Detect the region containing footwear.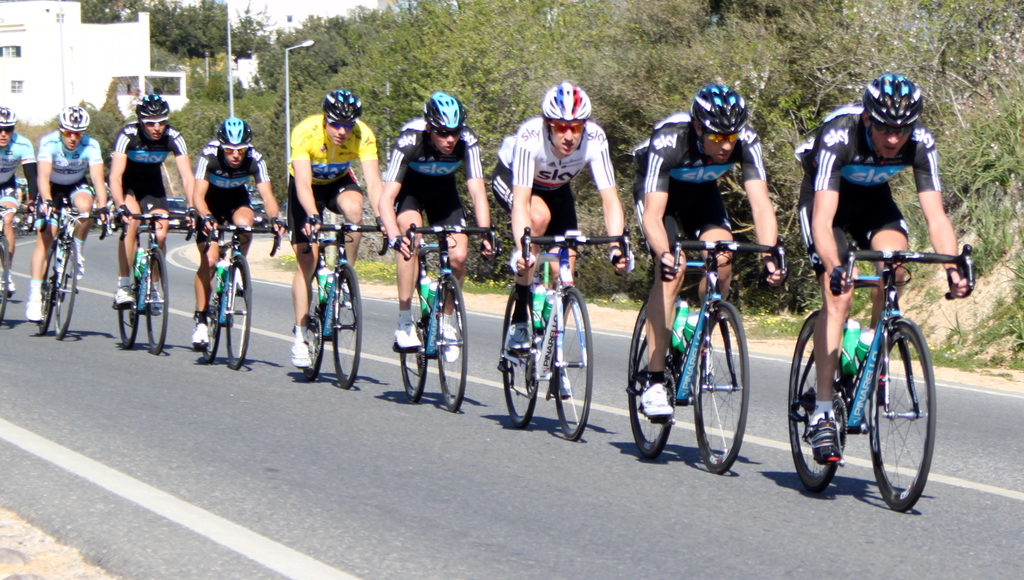
[854, 335, 895, 410].
